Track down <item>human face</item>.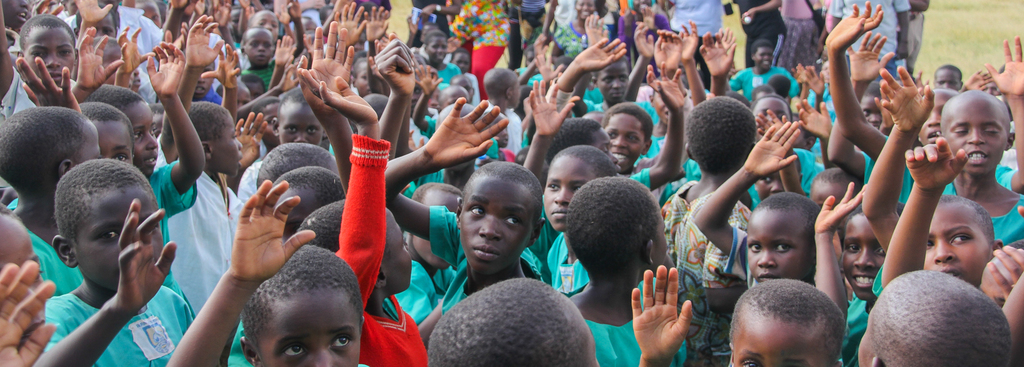
Tracked to <bbox>92, 17, 116, 41</bbox>.
